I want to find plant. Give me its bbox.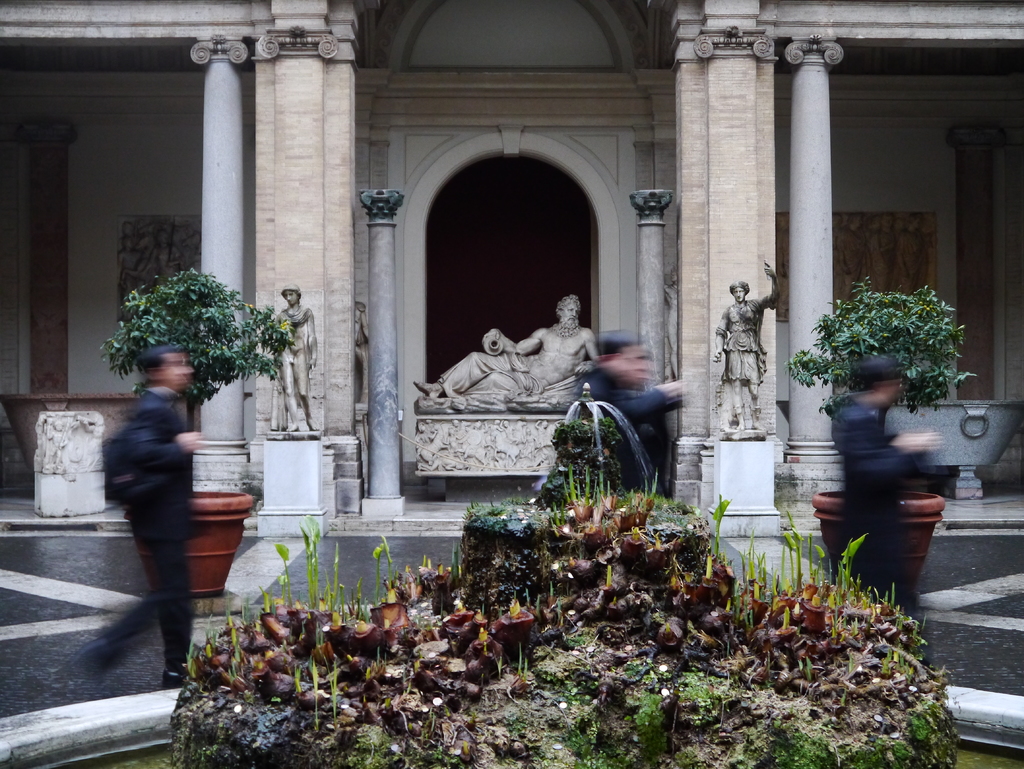
(x1=550, y1=416, x2=620, y2=453).
